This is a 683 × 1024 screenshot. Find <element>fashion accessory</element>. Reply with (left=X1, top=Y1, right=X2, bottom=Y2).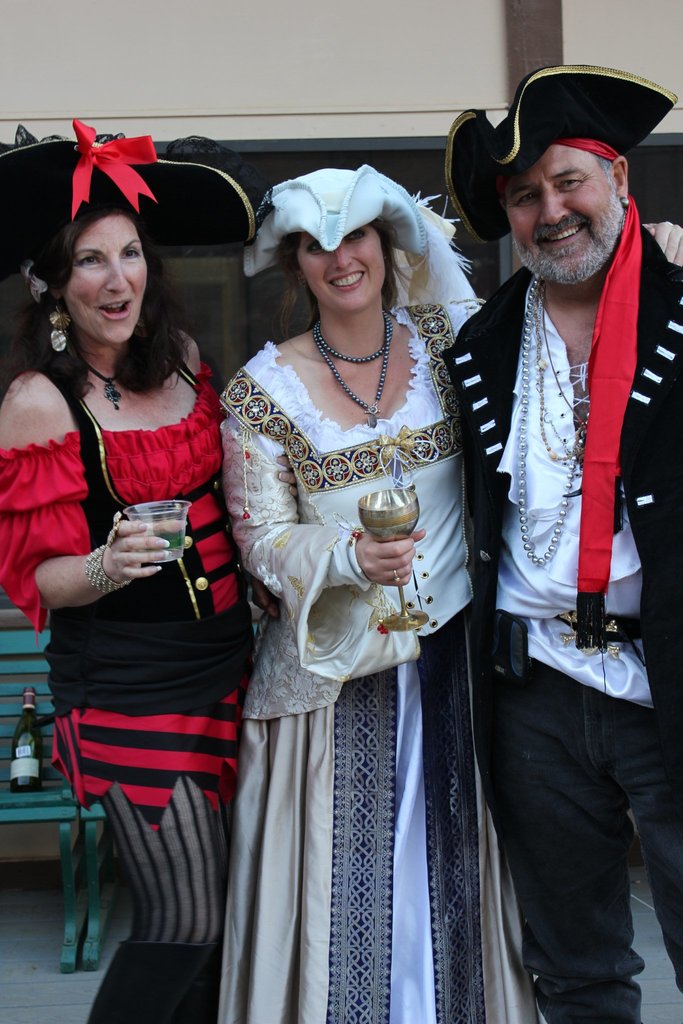
(left=518, top=277, right=591, bottom=572).
